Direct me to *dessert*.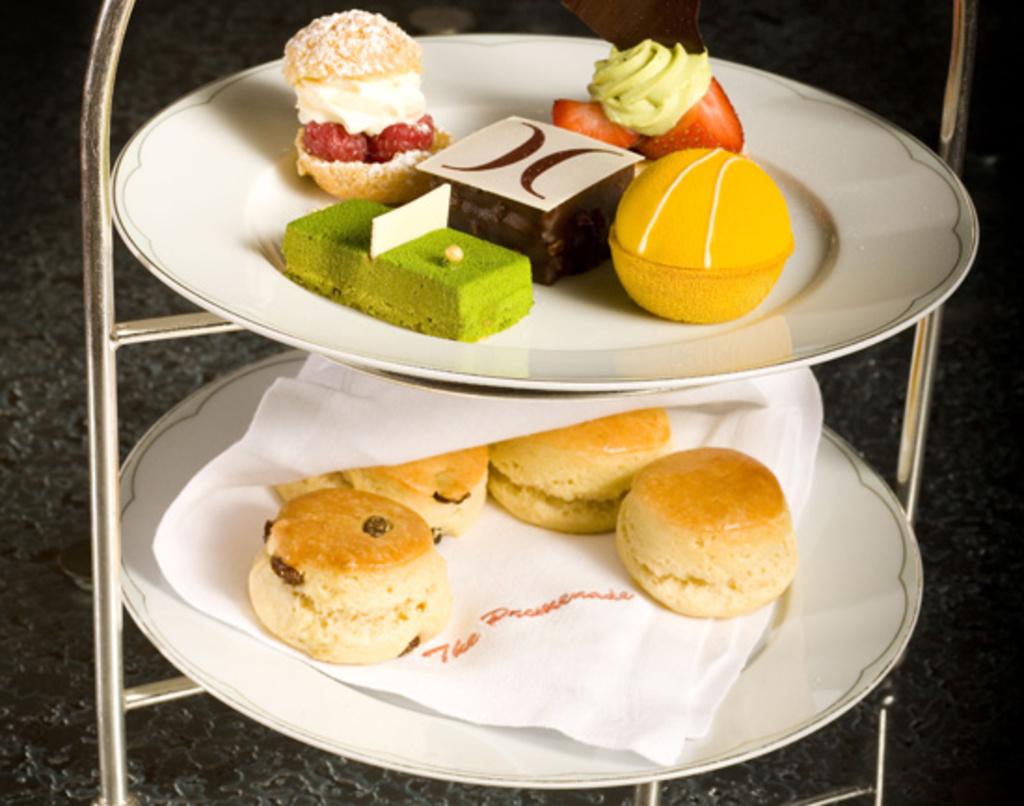
Direction: [553, 20, 756, 162].
